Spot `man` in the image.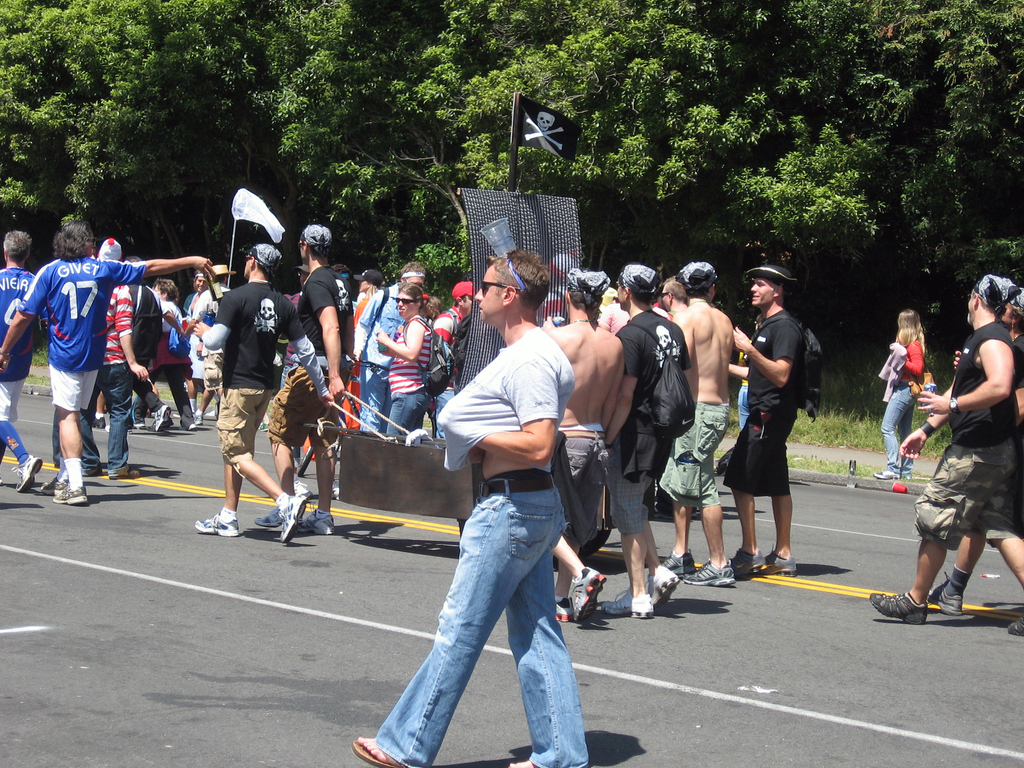
`man` found at (669, 254, 736, 586).
